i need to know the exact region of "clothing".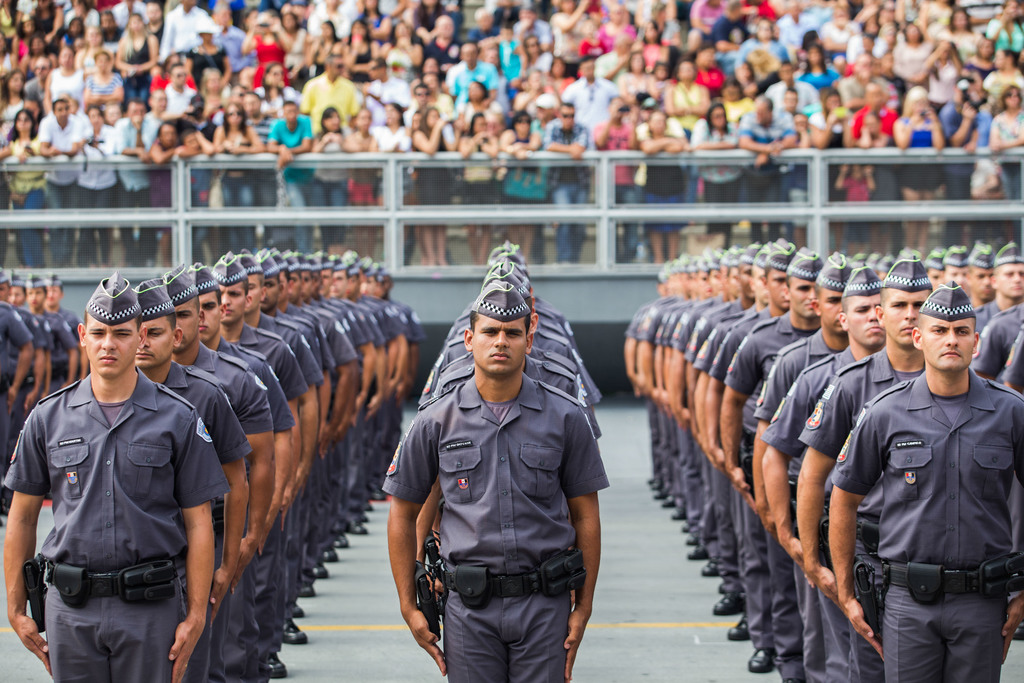
Region: [left=358, top=6, right=394, bottom=48].
